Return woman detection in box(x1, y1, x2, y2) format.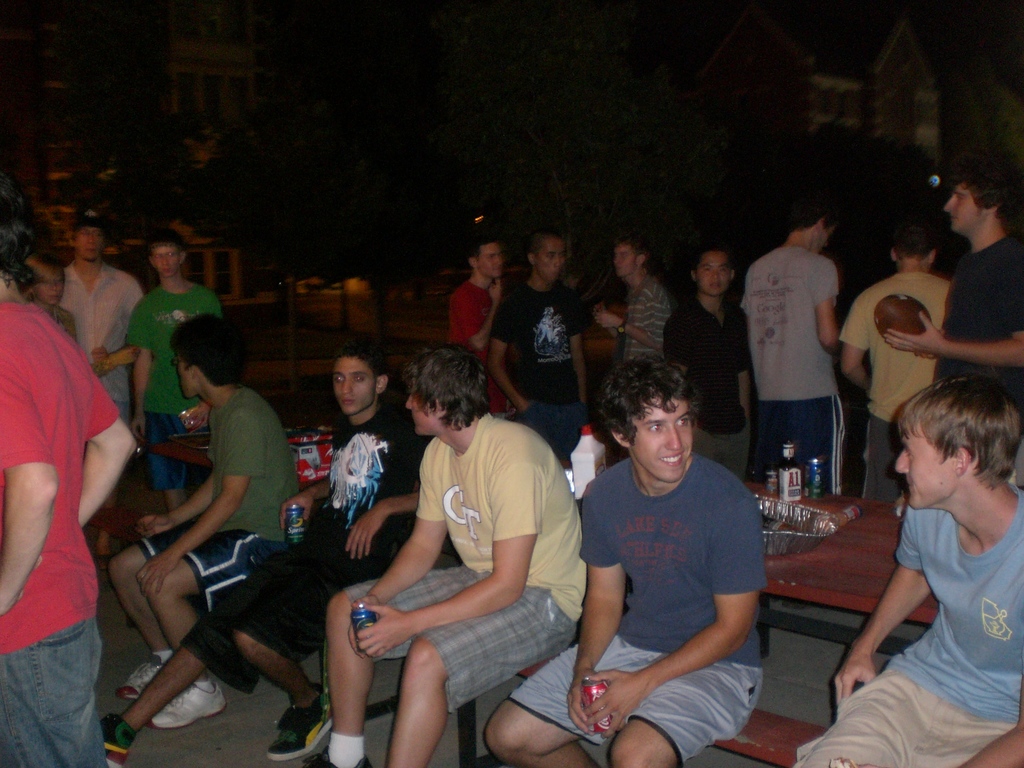
box(15, 245, 90, 361).
